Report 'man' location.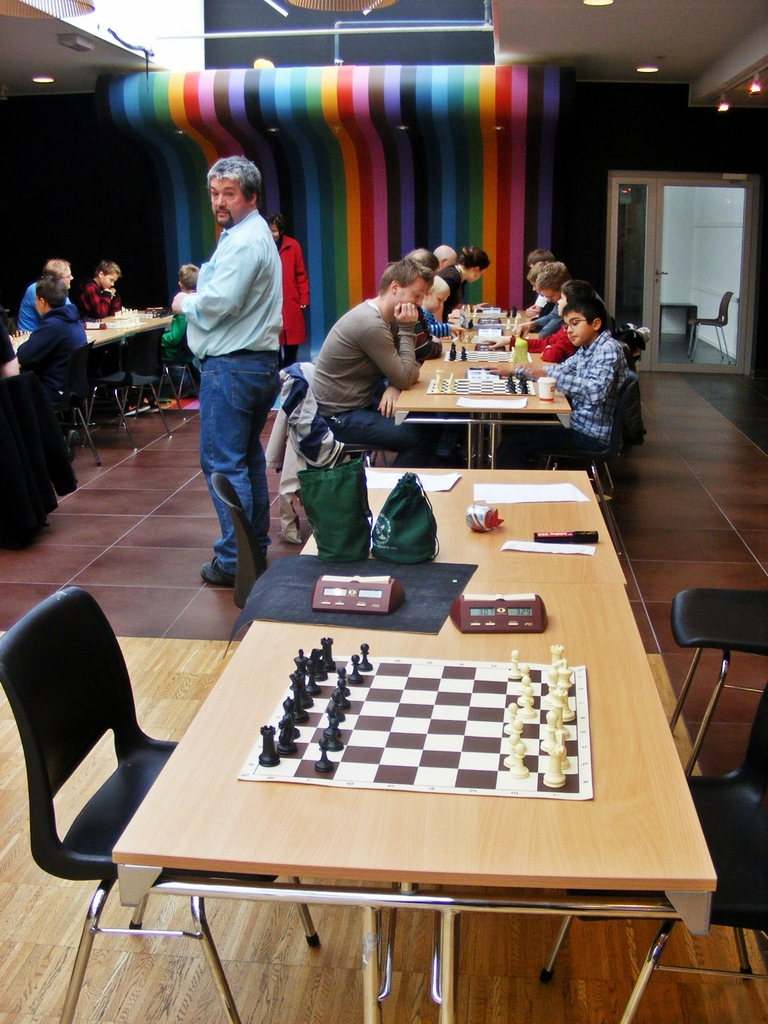
Report: x1=171 y1=150 x2=307 y2=592.
